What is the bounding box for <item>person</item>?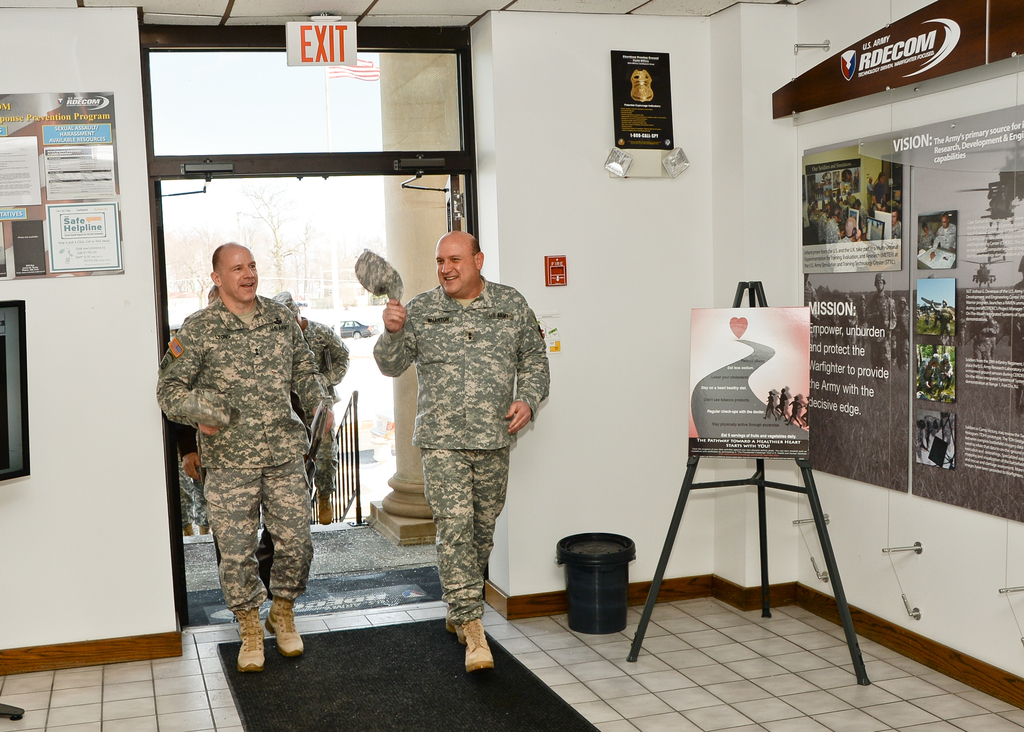
<region>762, 389, 777, 421</region>.
